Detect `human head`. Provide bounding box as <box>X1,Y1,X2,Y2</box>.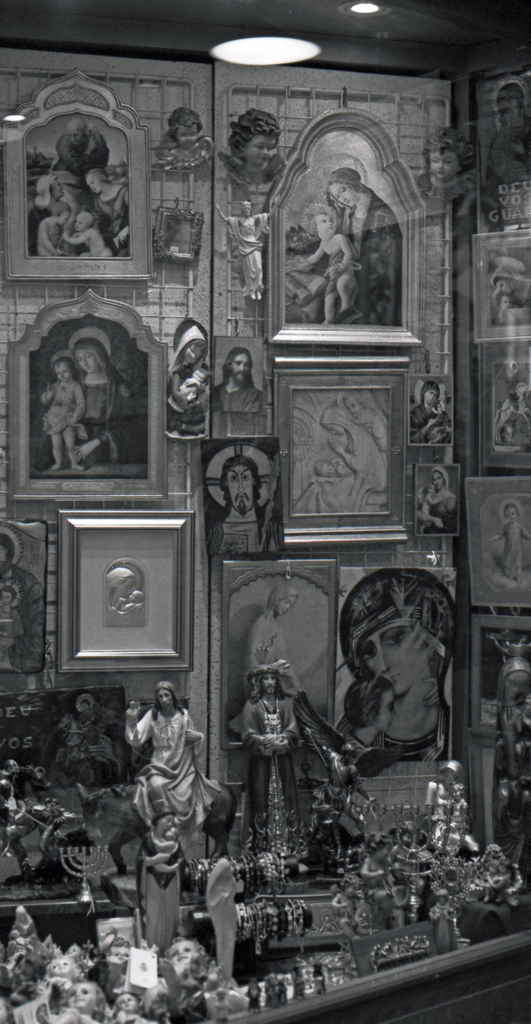
<box>312,456,336,481</box>.
